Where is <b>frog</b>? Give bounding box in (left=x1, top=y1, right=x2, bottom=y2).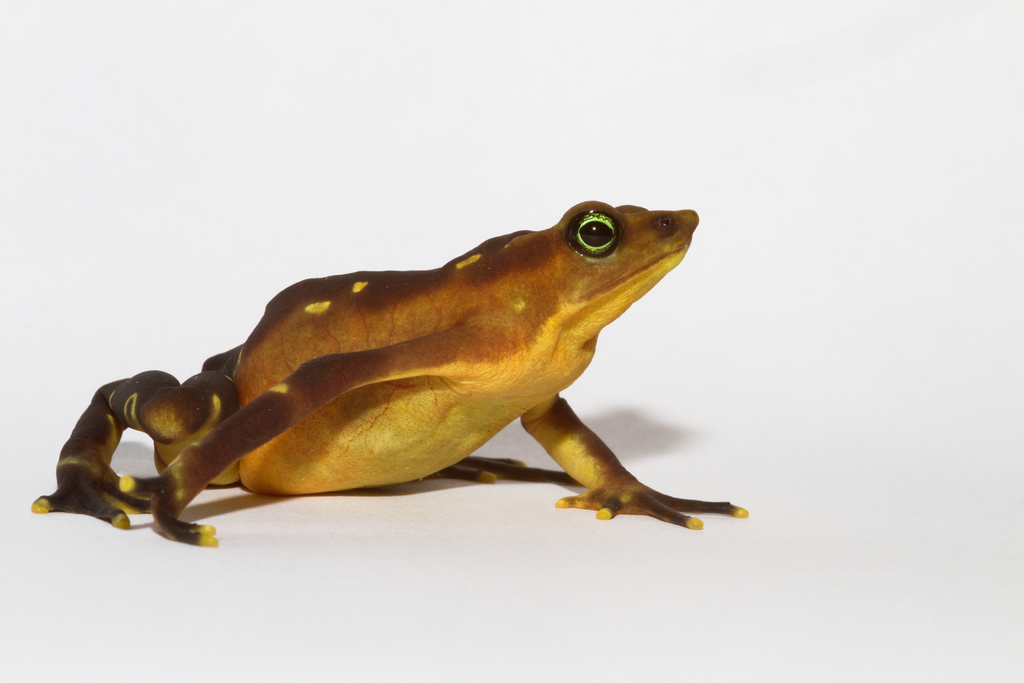
(left=29, top=200, right=748, bottom=545).
